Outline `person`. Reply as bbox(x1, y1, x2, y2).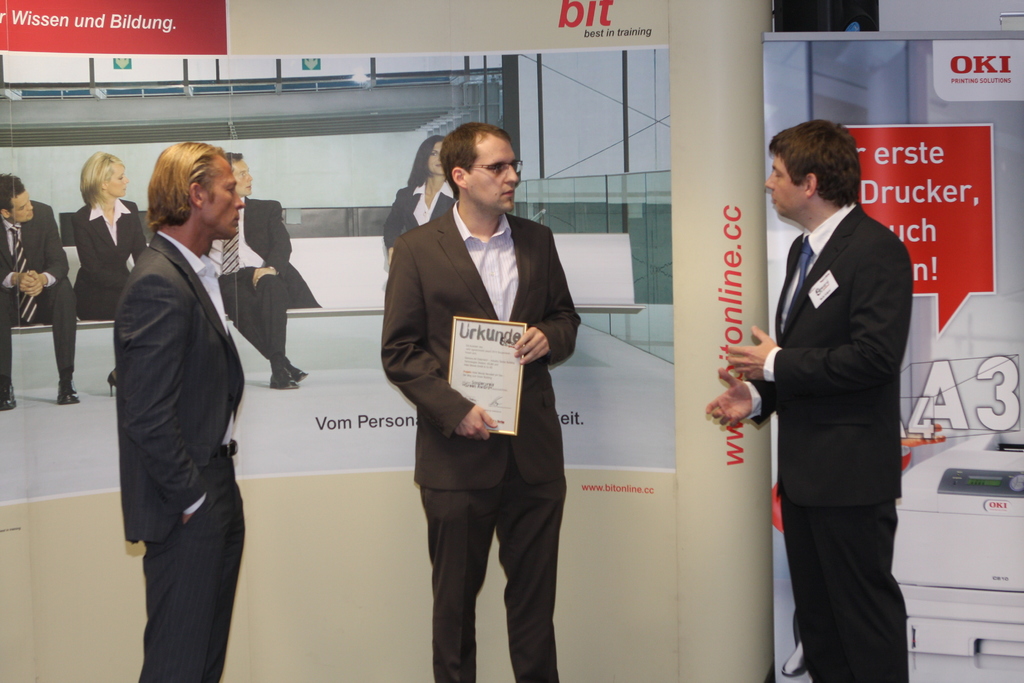
bbox(701, 125, 927, 682).
